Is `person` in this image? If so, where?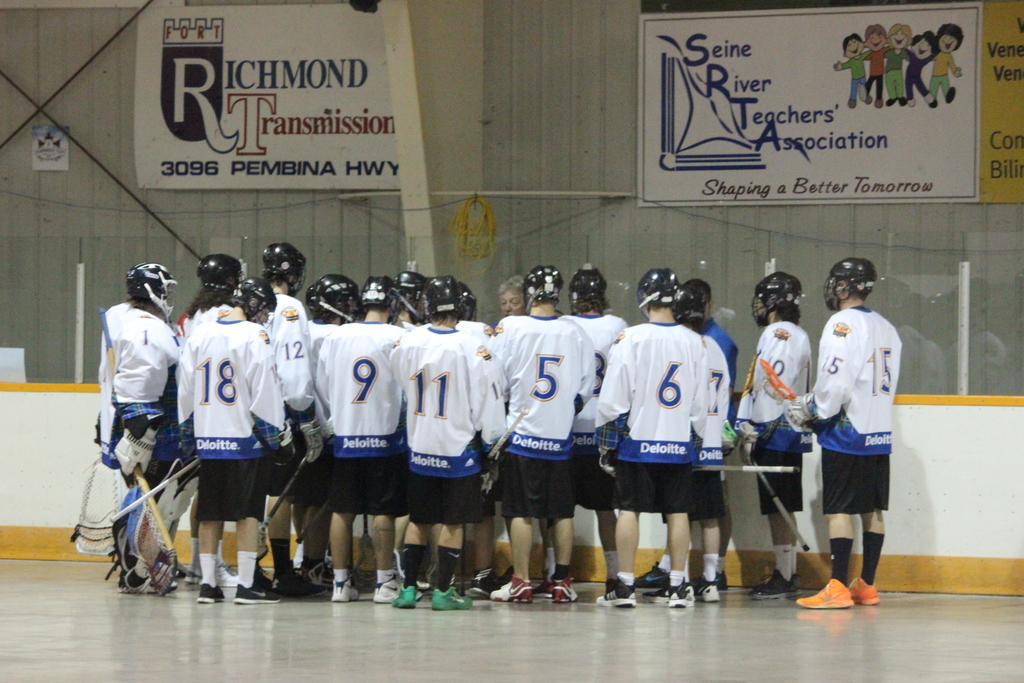
Yes, at box(177, 276, 292, 606).
